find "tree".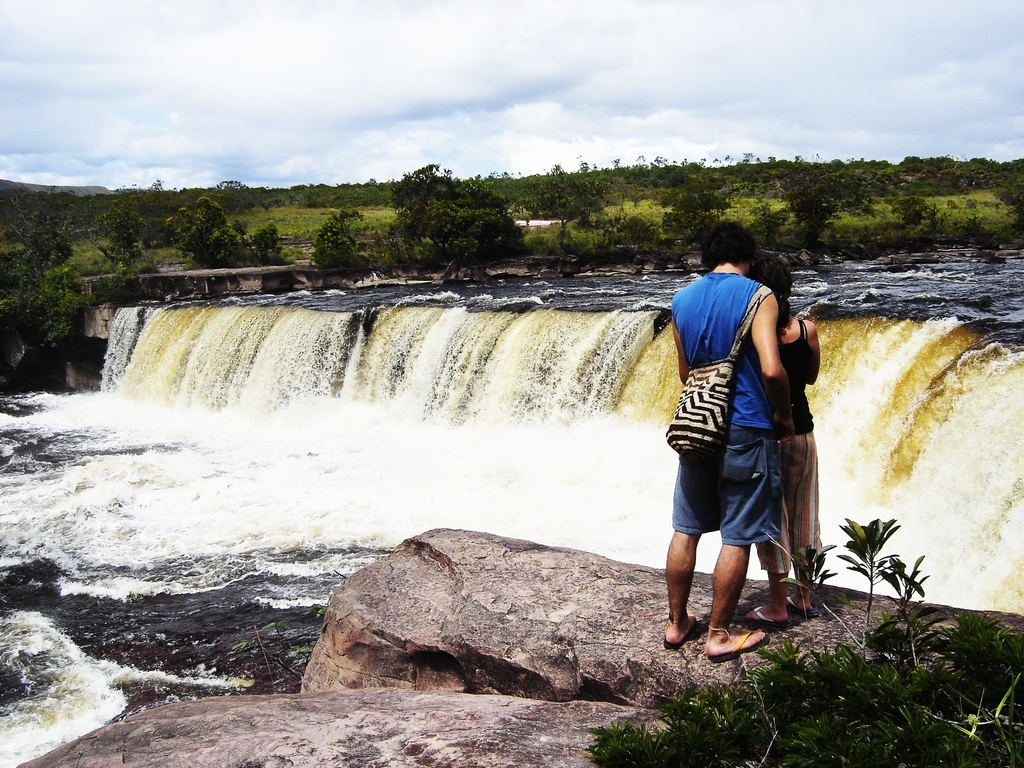
654, 172, 721, 253.
